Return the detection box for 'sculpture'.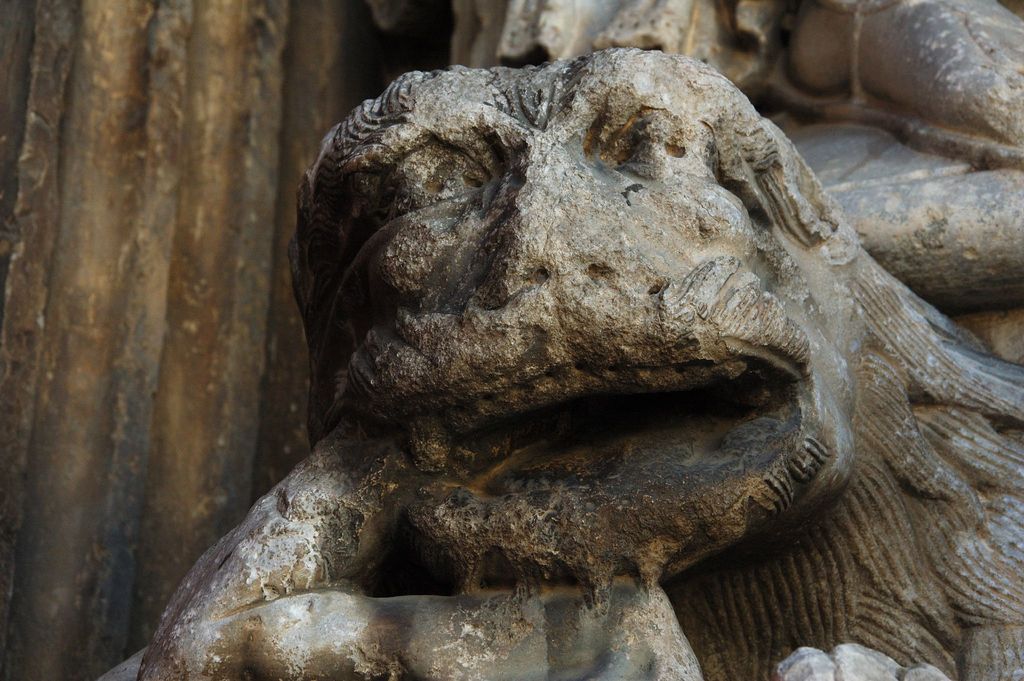
region(115, 40, 1023, 680).
